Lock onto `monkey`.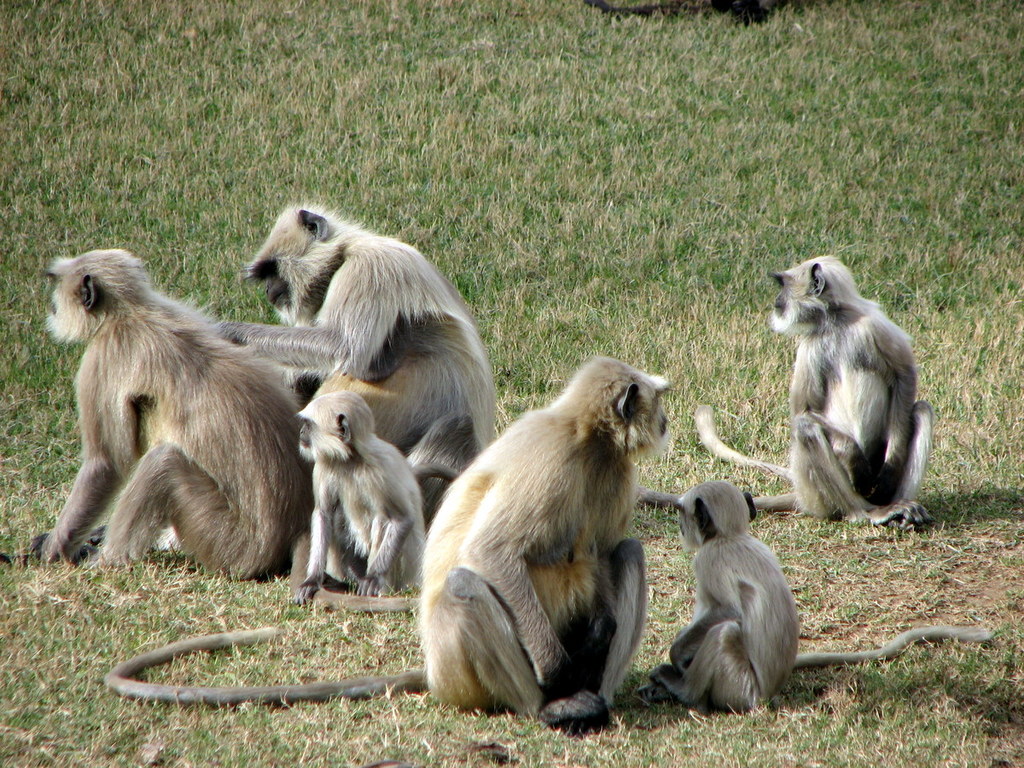
Locked: 212, 200, 507, 514.
